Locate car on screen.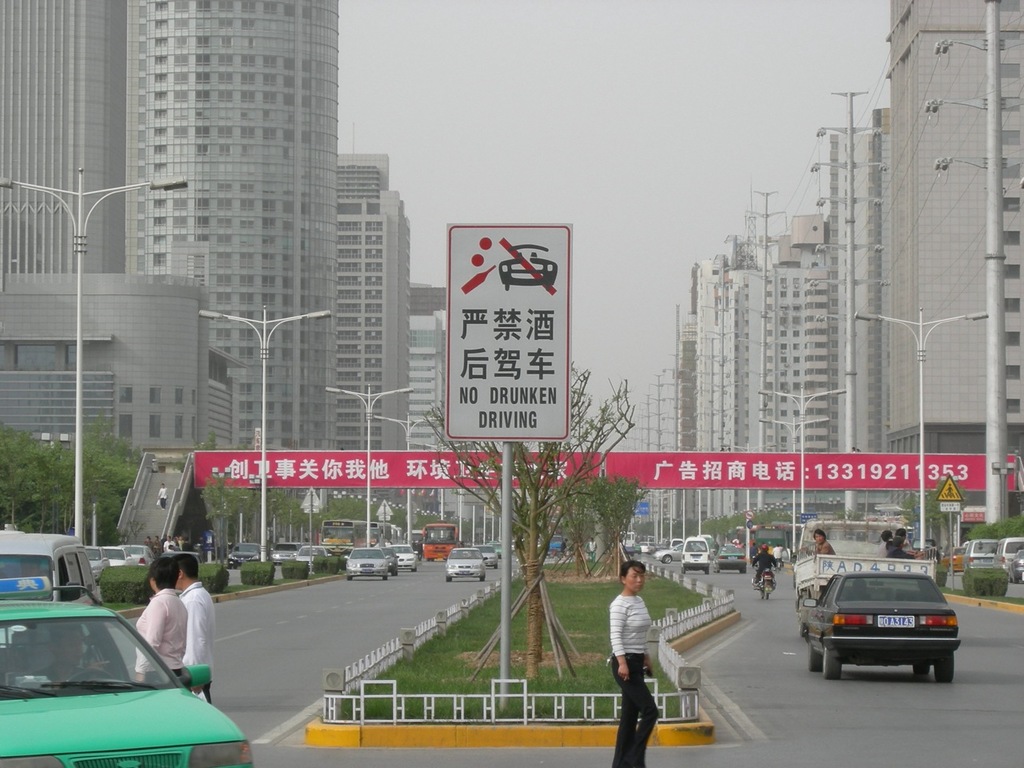
On screen at [393,546,419,570].
